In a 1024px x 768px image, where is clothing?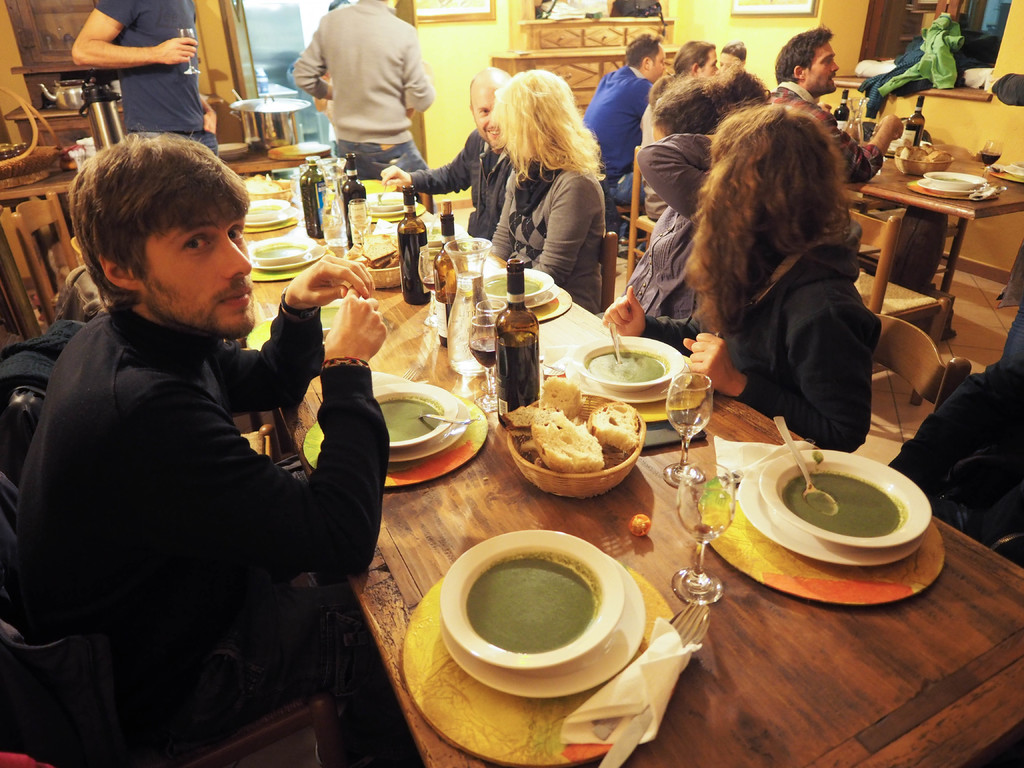
<box>483,147,606,311</box>.
